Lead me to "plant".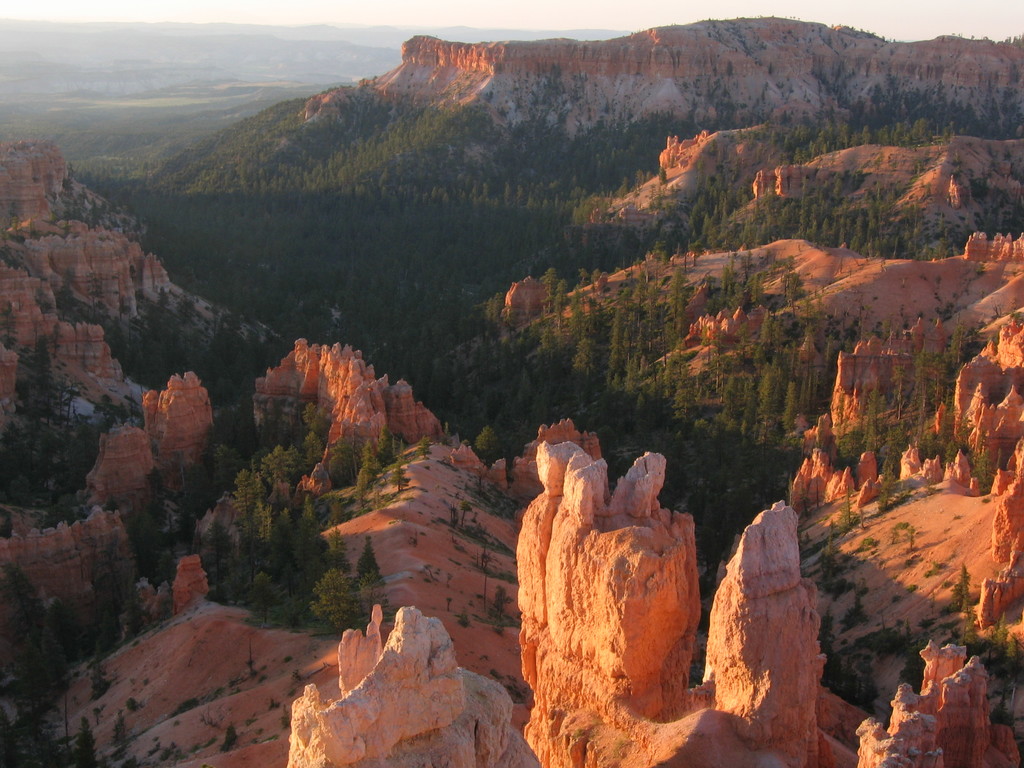
Lead to 285:653:293:660.
